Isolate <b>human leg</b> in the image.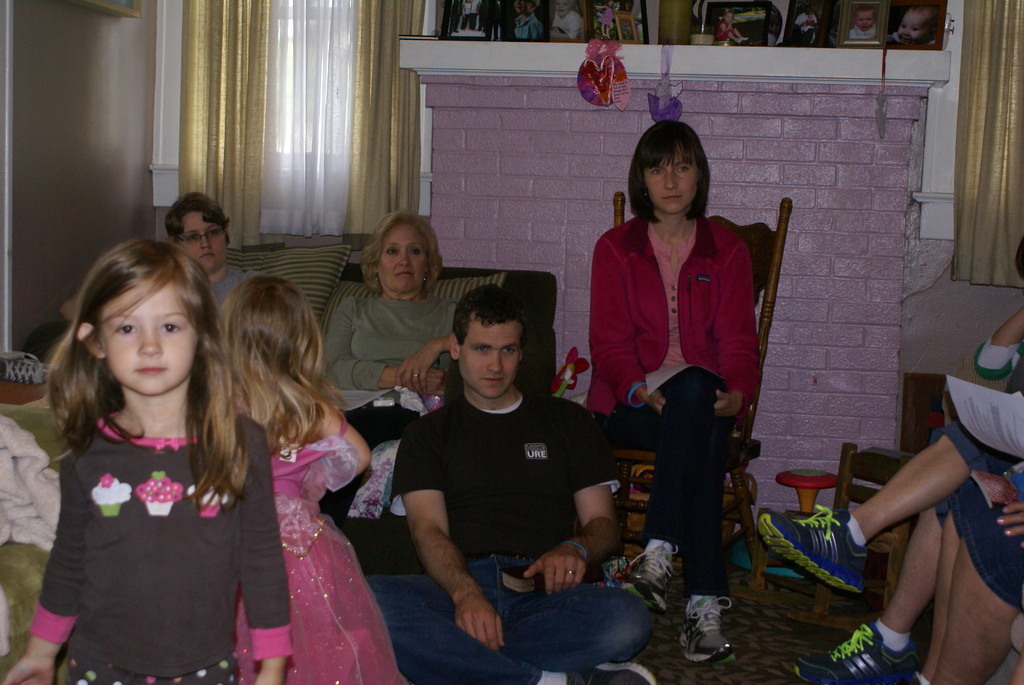
Isolated region: l=600, t=363, r=735, b=670.
